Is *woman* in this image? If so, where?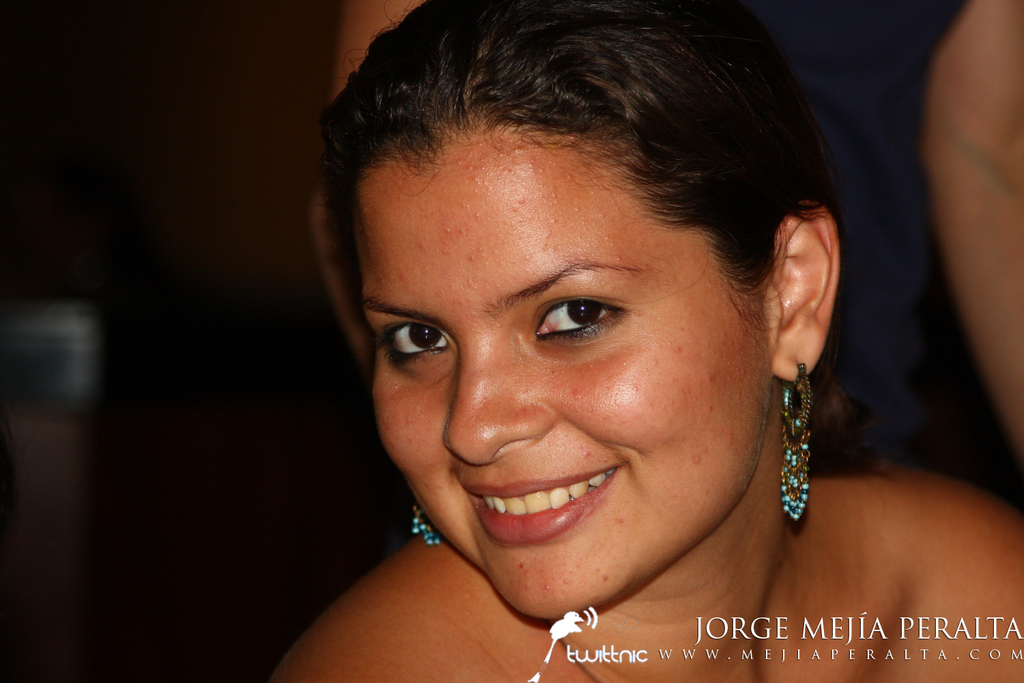
Yes, at <region>243, 0, 920, 660</region>.
